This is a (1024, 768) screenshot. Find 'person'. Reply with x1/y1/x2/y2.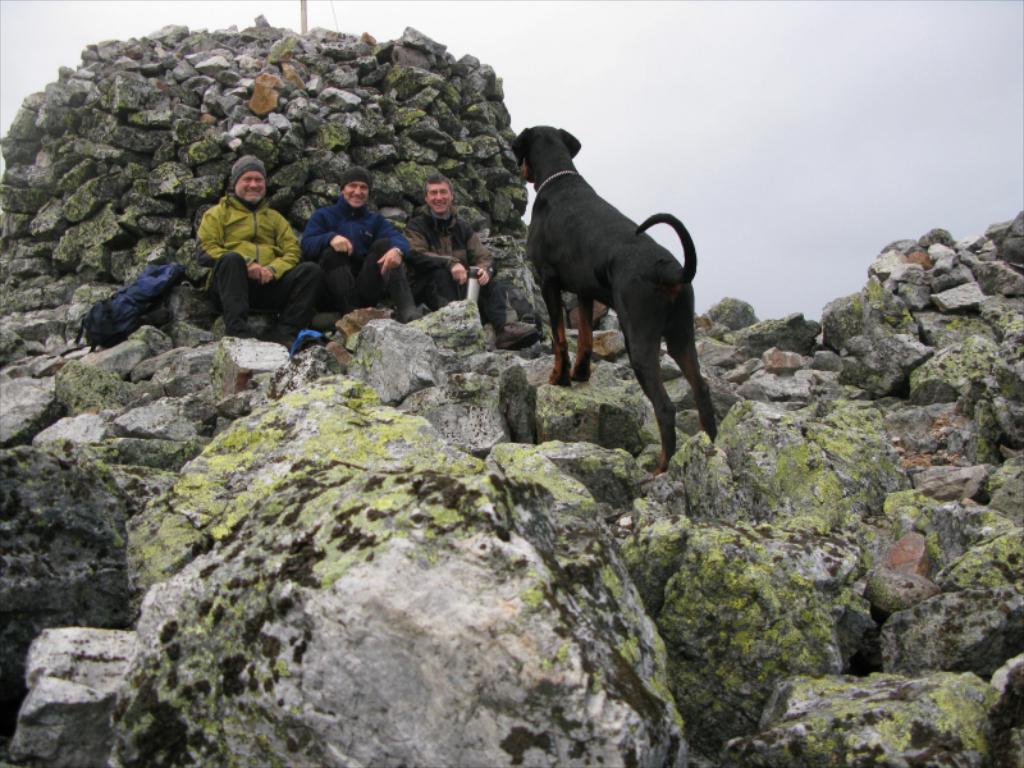
197/146/326/348.
